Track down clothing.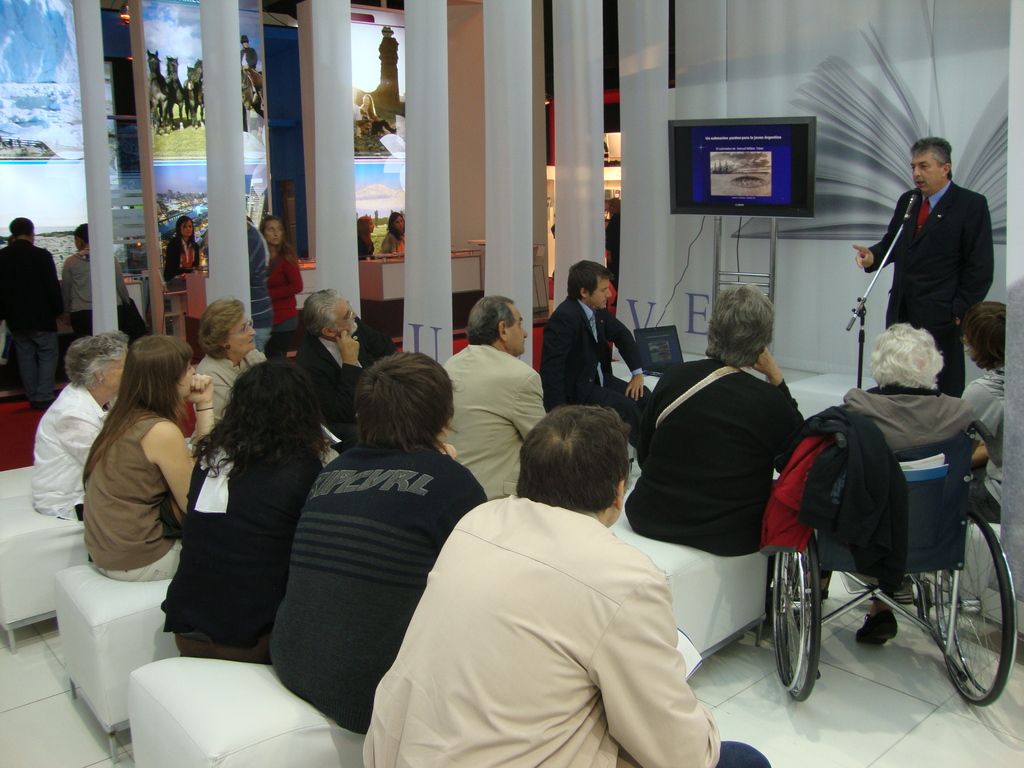
Tracked to {"left": 79, "top": 405, "right": 182, "bottom": 569}.
